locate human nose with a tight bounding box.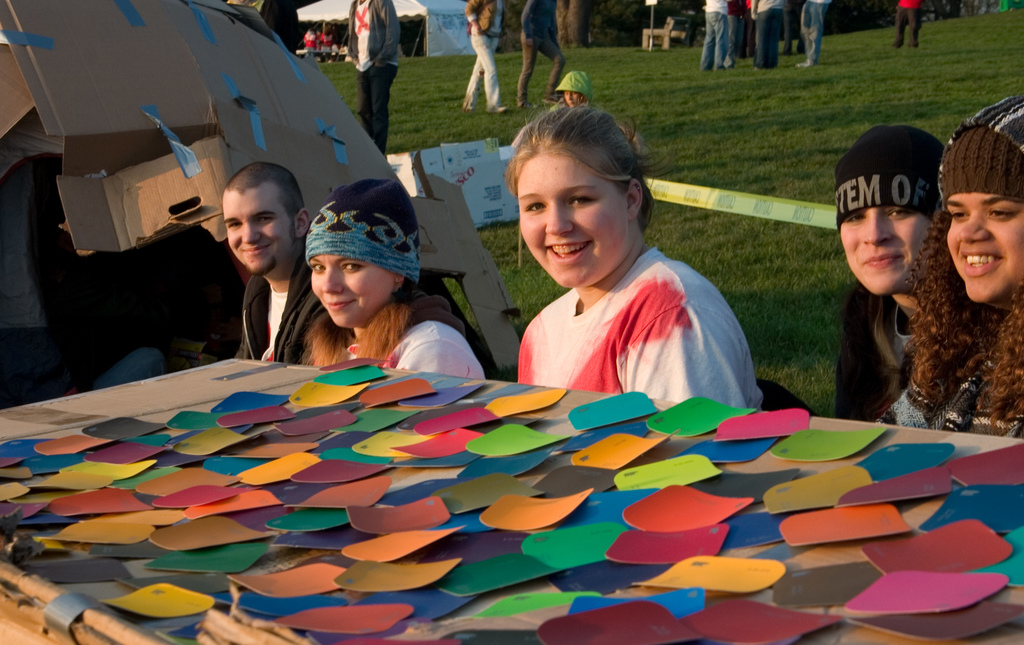
box(241, 225, 255, 243).
